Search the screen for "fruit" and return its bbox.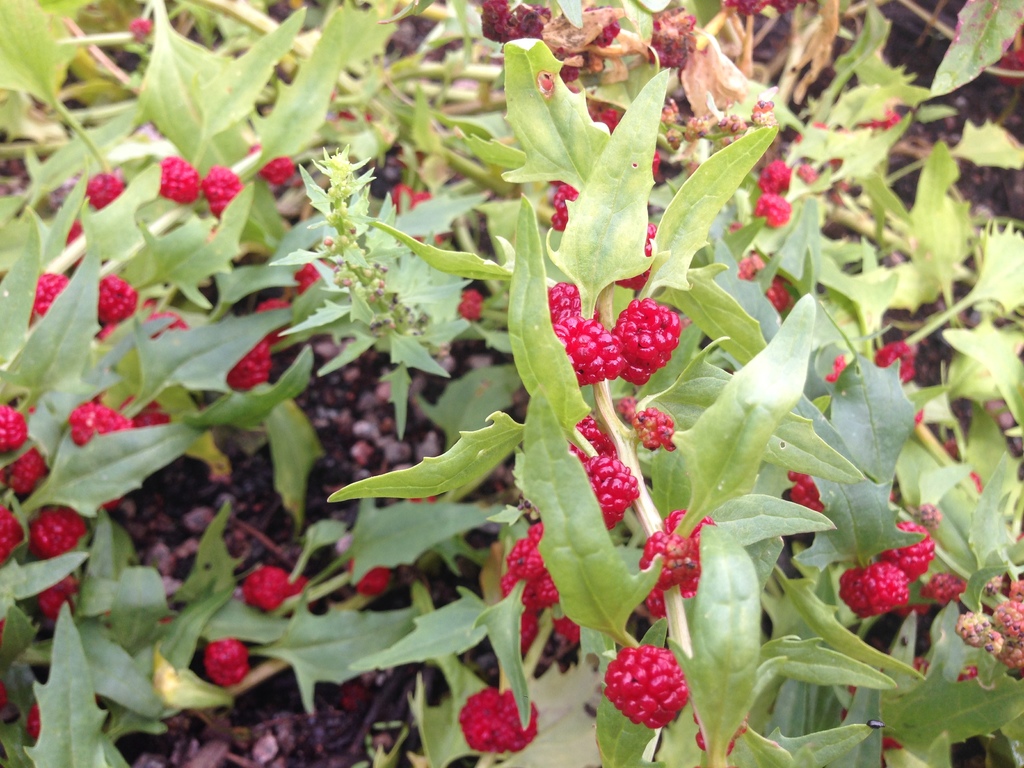
Found: crop(246, 142, 297, 186).
